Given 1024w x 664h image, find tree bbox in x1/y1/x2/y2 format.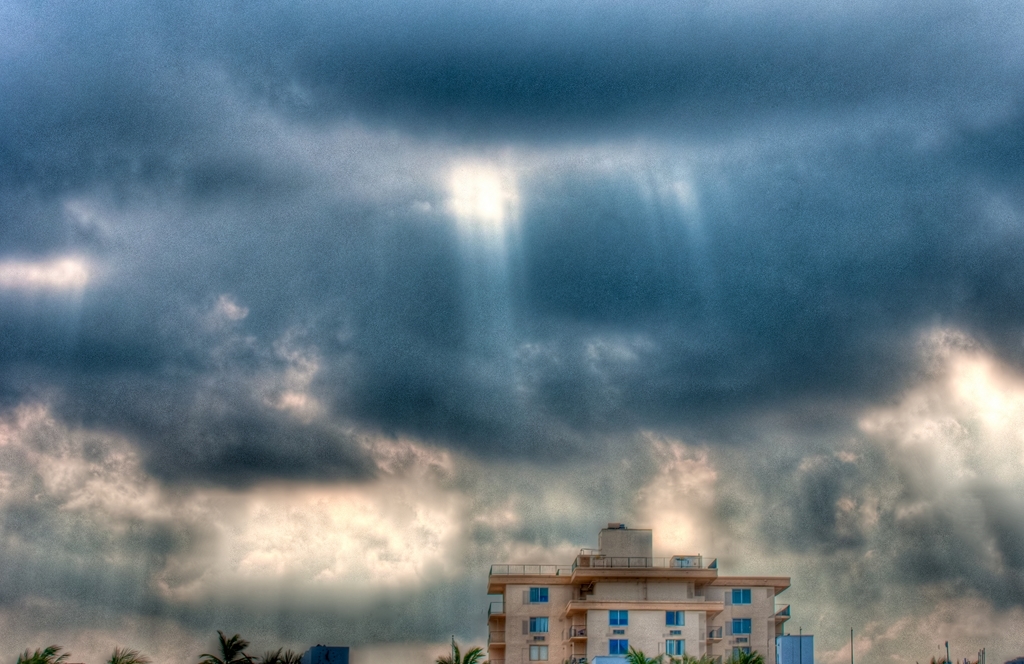
263/642/305/662.
